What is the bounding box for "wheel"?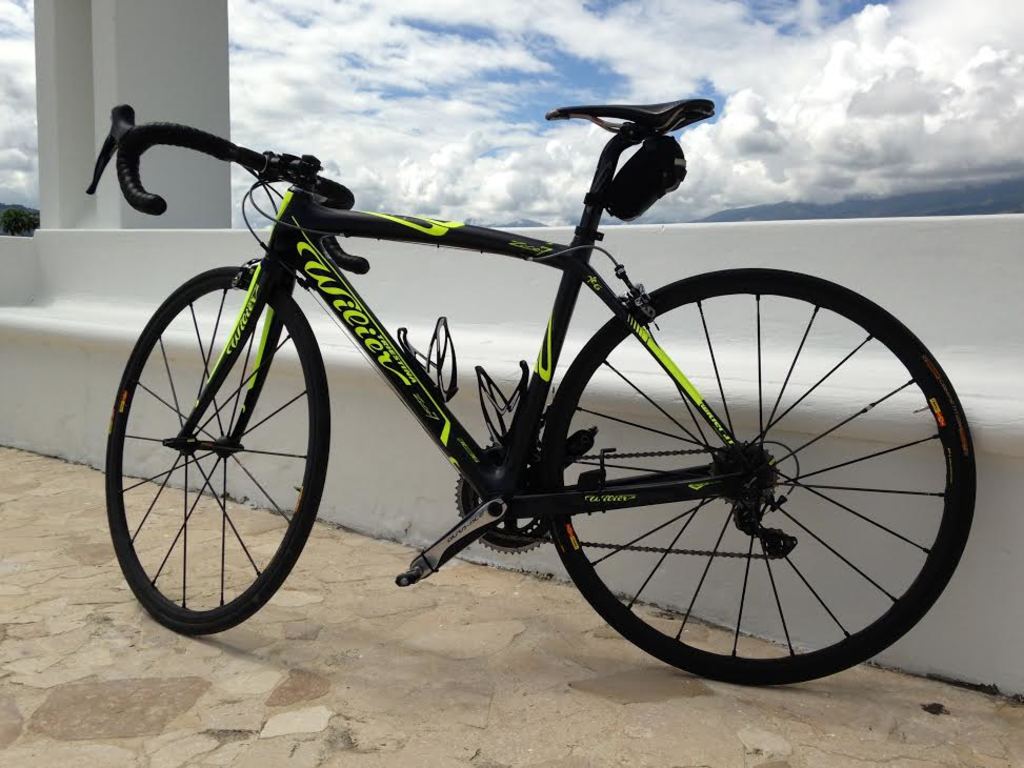
box(533, 266, 978, 683).
